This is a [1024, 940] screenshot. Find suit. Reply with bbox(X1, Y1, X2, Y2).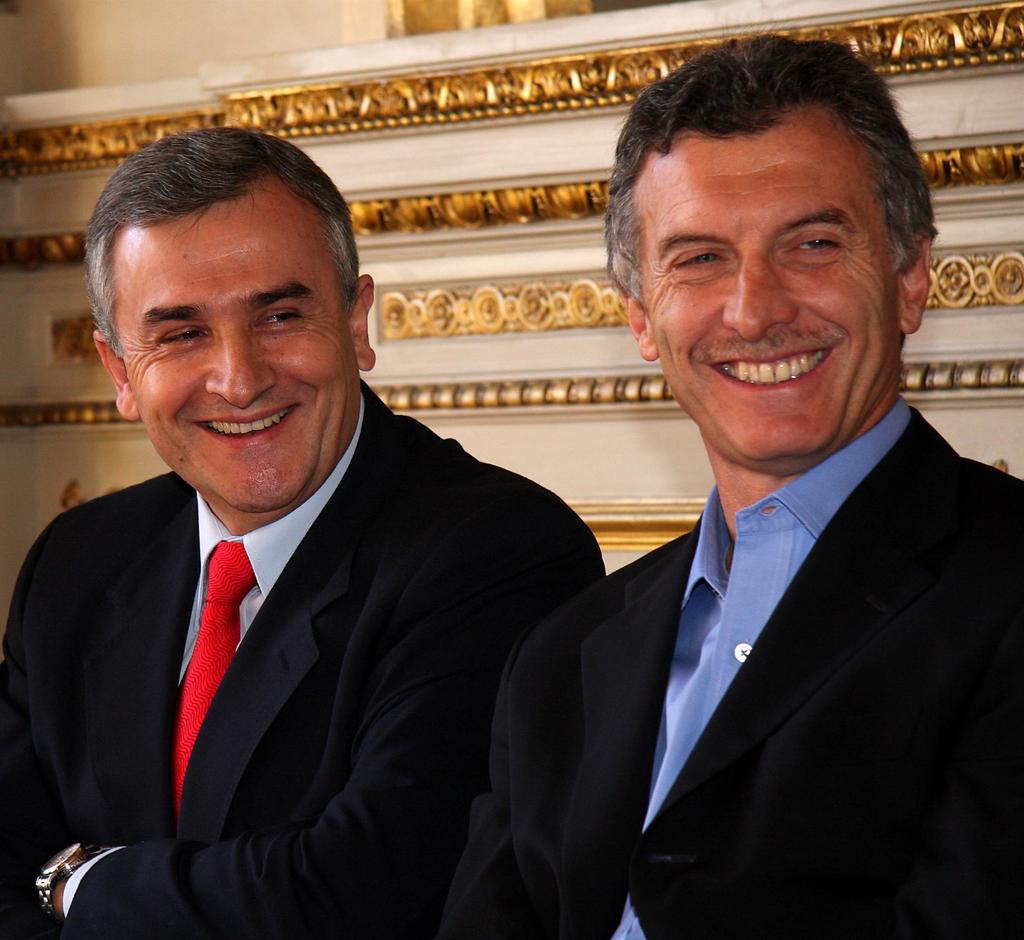
bbox(0, 375, 609, 939).
